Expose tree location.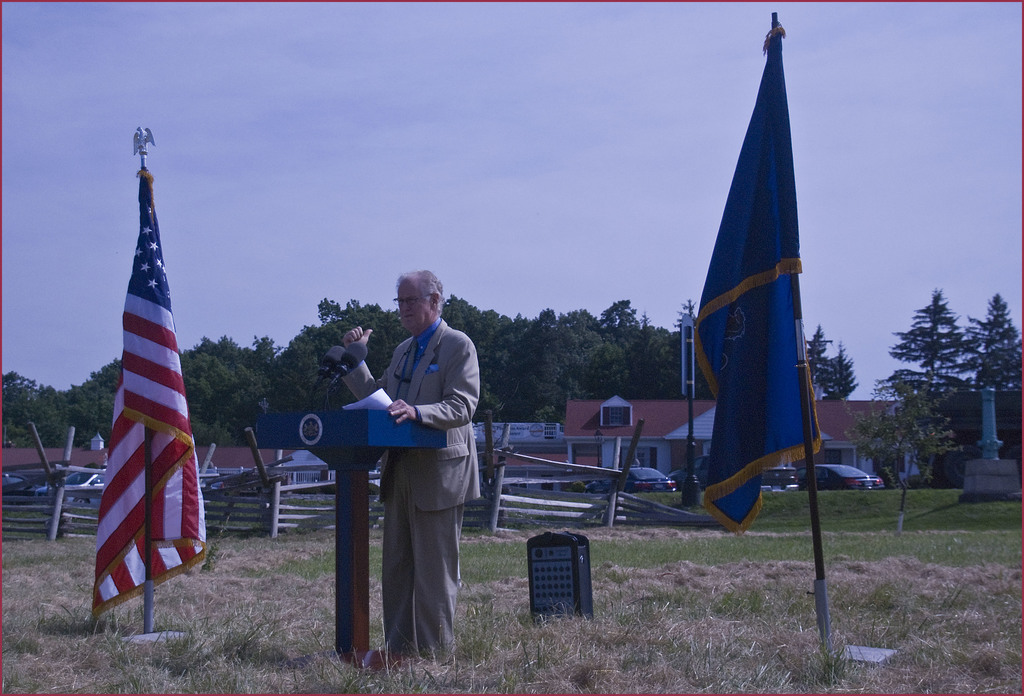
Exposed at box(840, 387, 964, 529).
